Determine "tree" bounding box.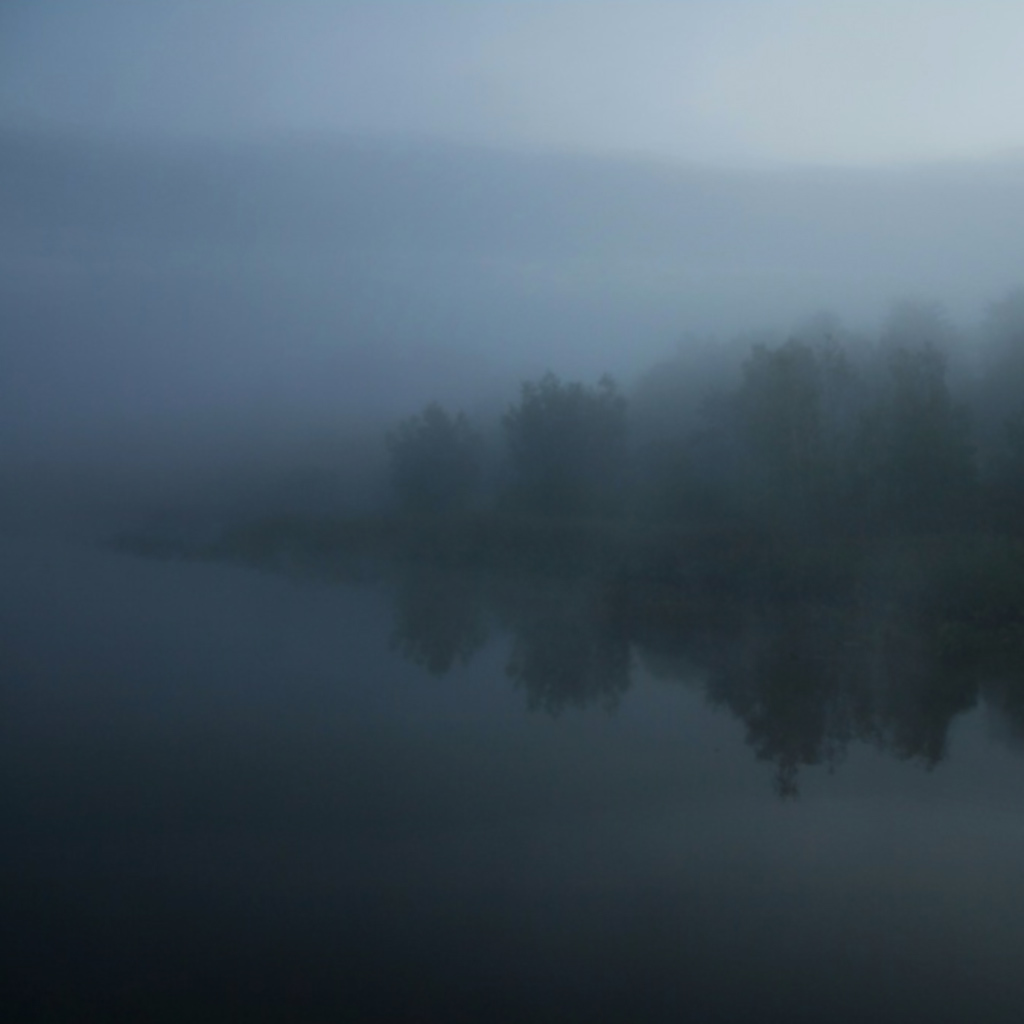
Determined: Rect(397, 404, 482, 572).
